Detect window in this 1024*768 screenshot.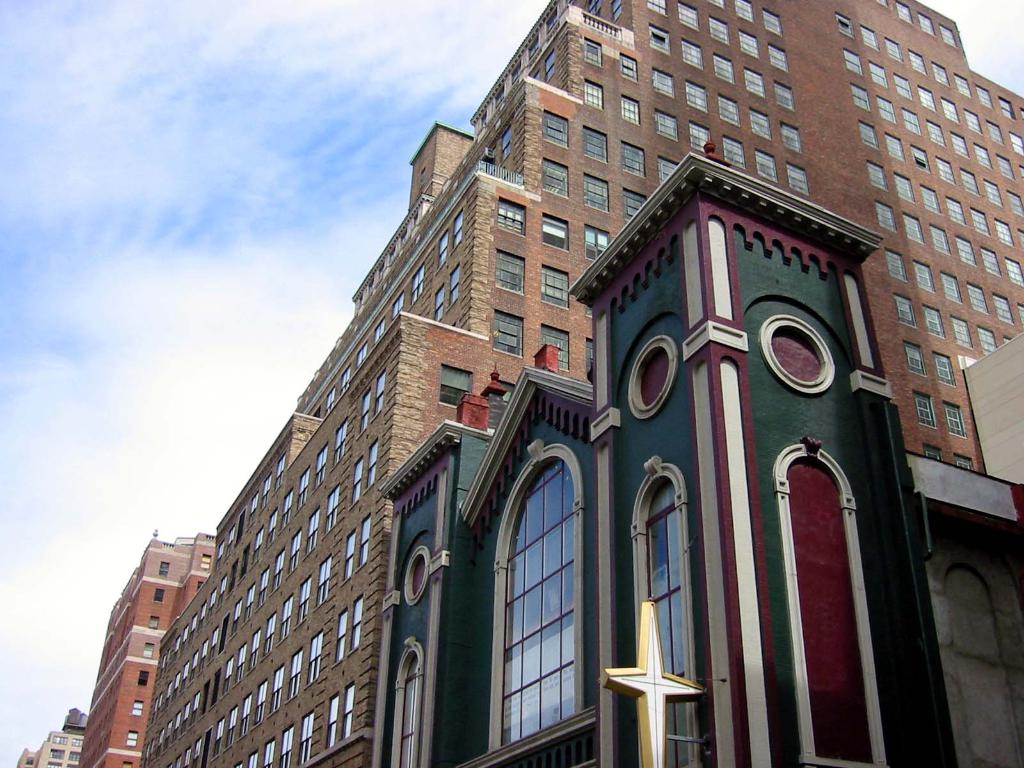
Detection: [x1=914, y1=392, x2=934, y2=427].
